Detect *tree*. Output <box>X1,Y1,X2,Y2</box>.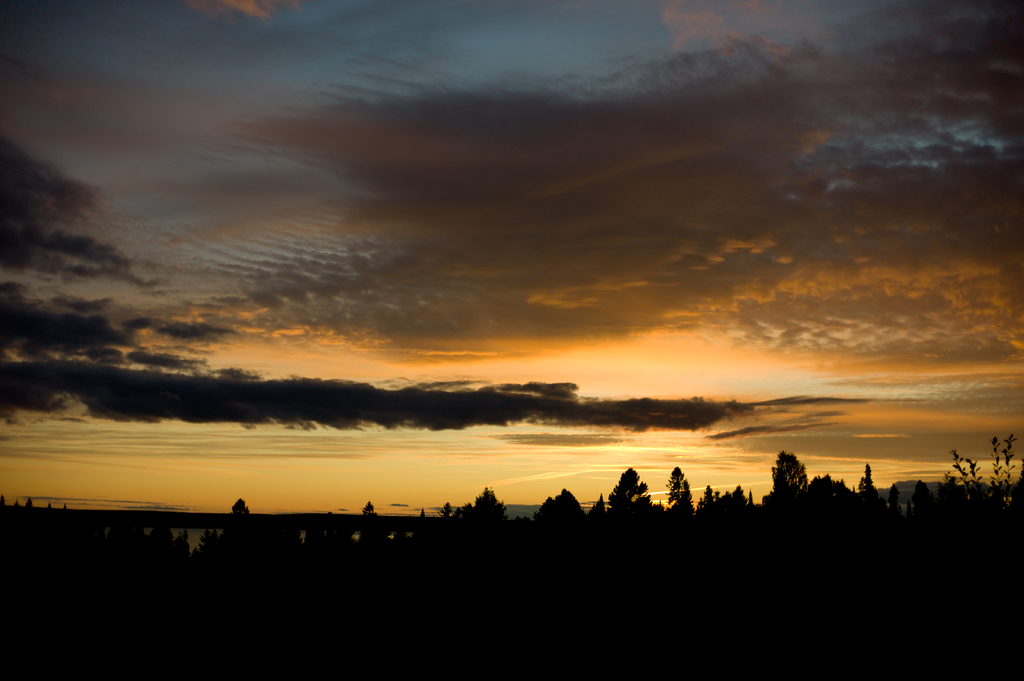
<box>190,497,274,582</box>.
